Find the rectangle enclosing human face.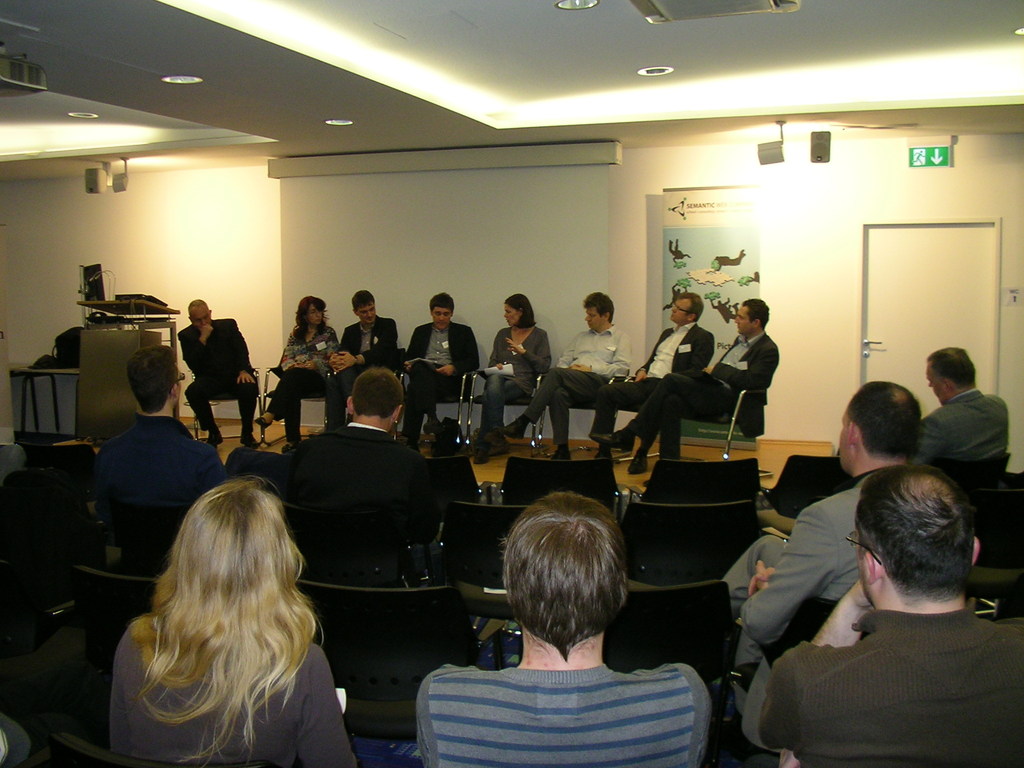
pyautogui.locateOnScreen(193, 302, 204, 331).
